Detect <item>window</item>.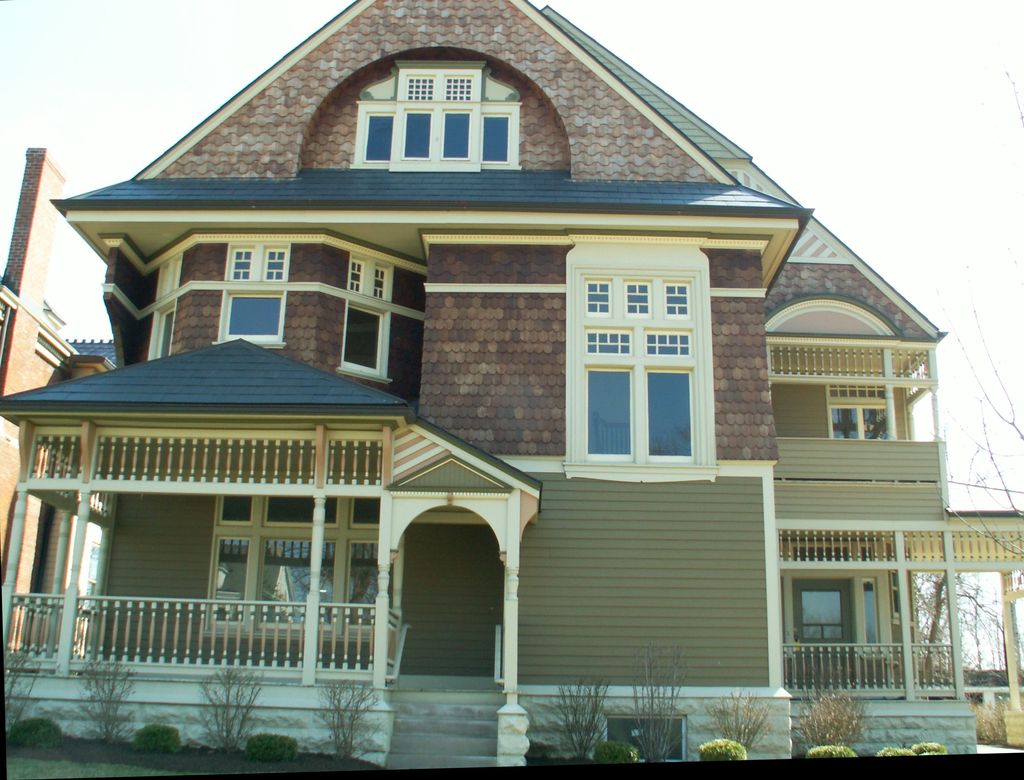
Detected at {"left": 561, "top": 234, "right": 719, "bottom": 486}.
